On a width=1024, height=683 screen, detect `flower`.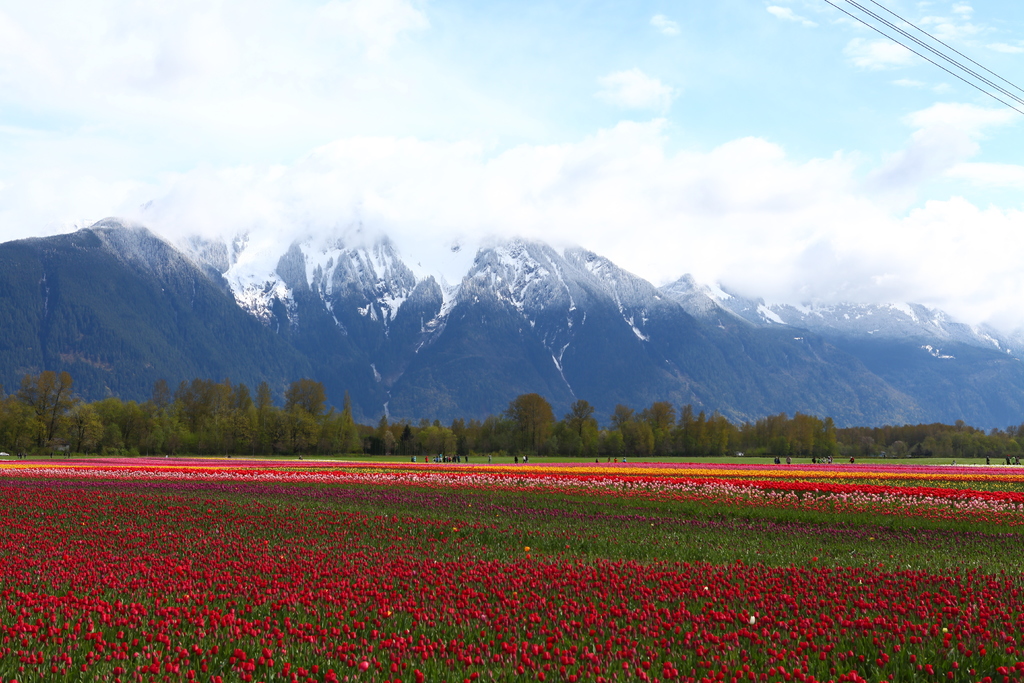
(x1=517, y1=662, x2=527, y2=677).
